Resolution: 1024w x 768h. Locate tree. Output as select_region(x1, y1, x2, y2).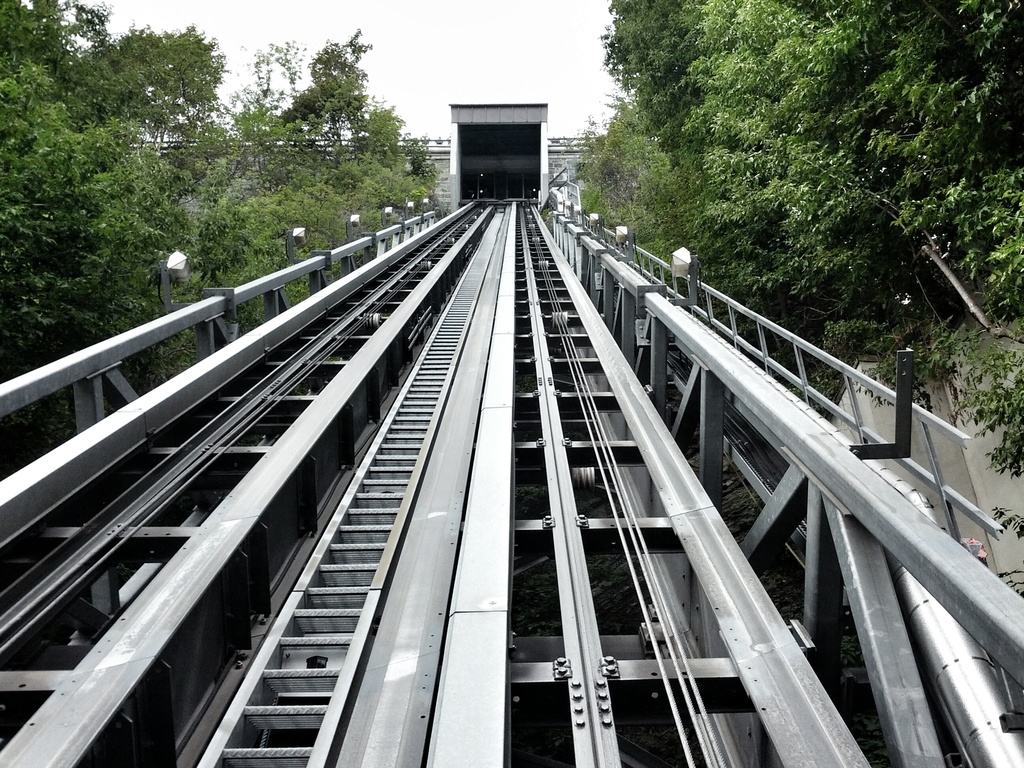
select_region(580, 0, 1023, 595).
